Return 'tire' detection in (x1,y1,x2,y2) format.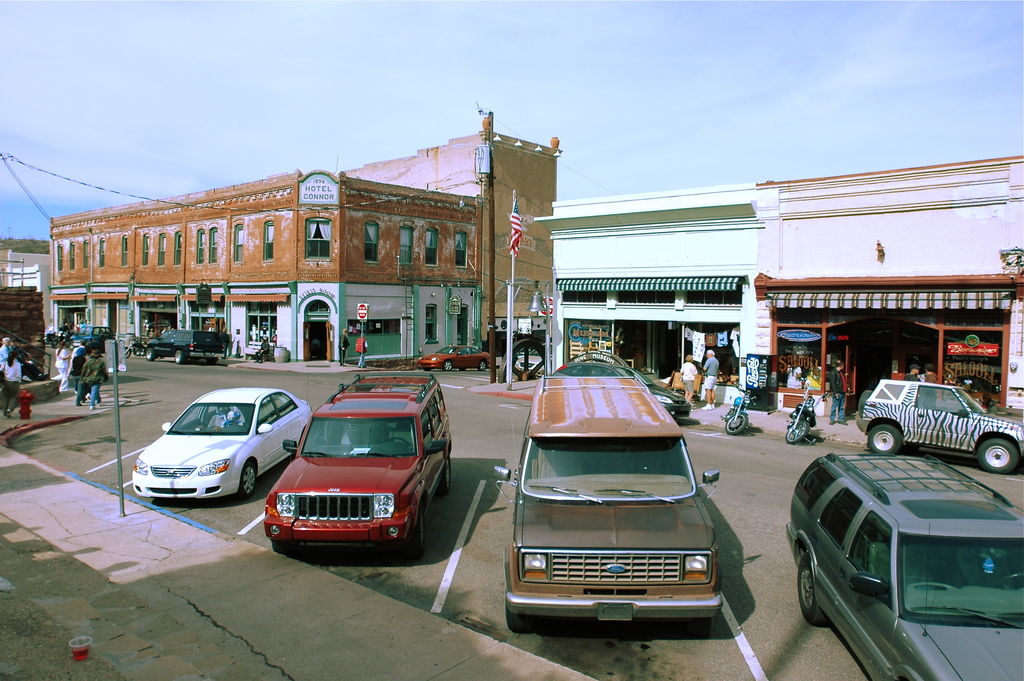
(478,359,491,368).
